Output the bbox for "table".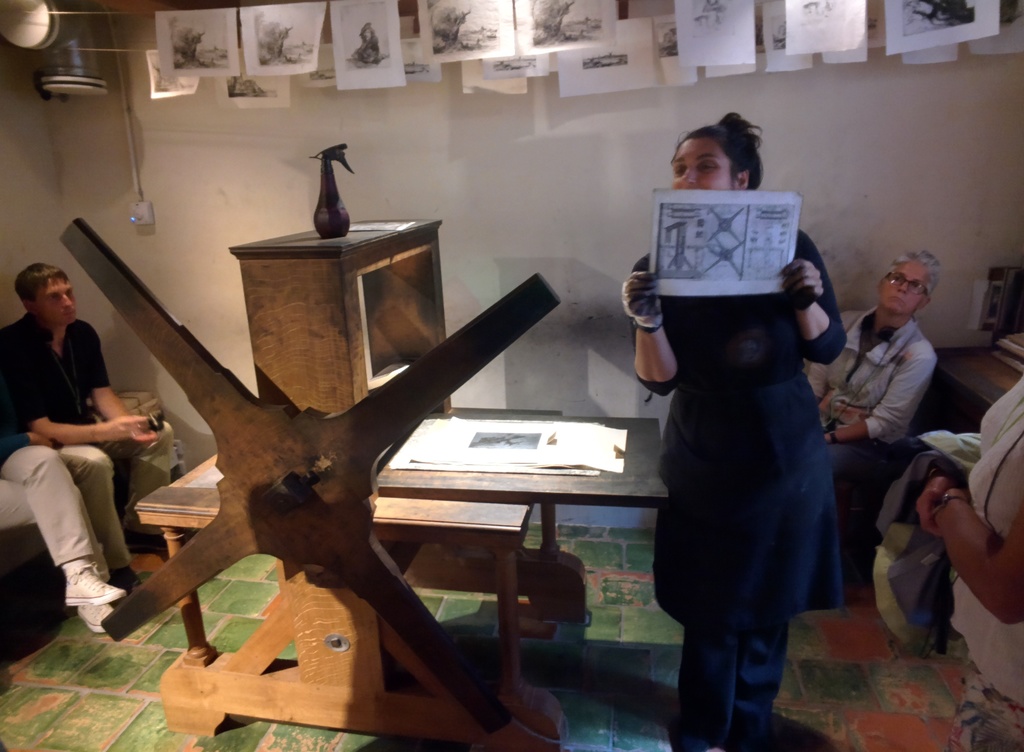
left=132, top=414, right=658, bottom=751.
